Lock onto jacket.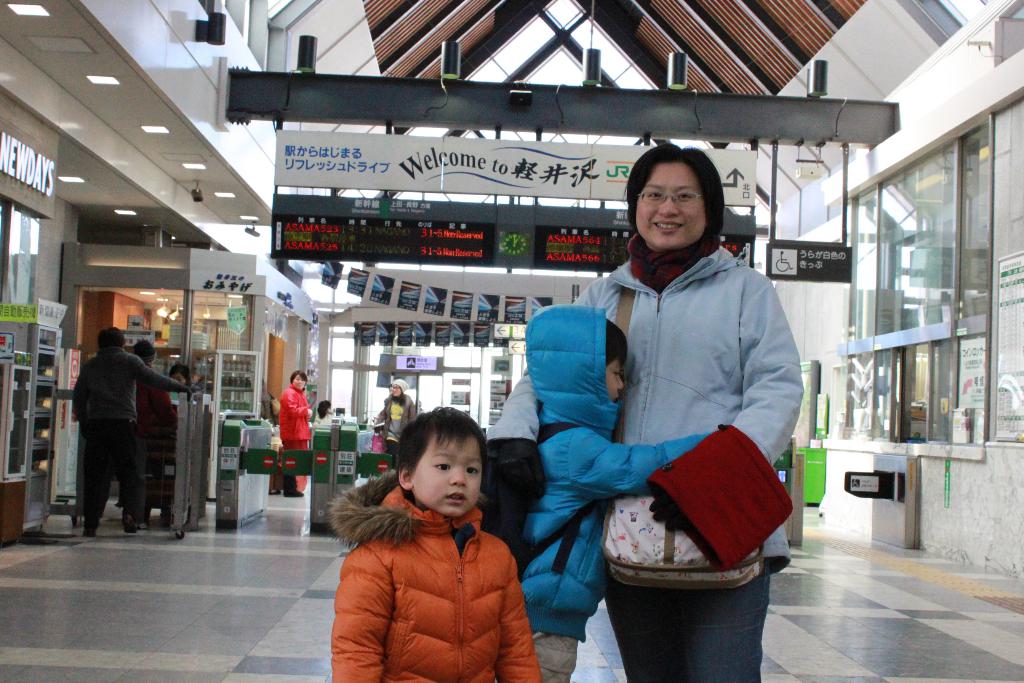
Locked: [x1=489, y1=243, x2=805, y2=572].
